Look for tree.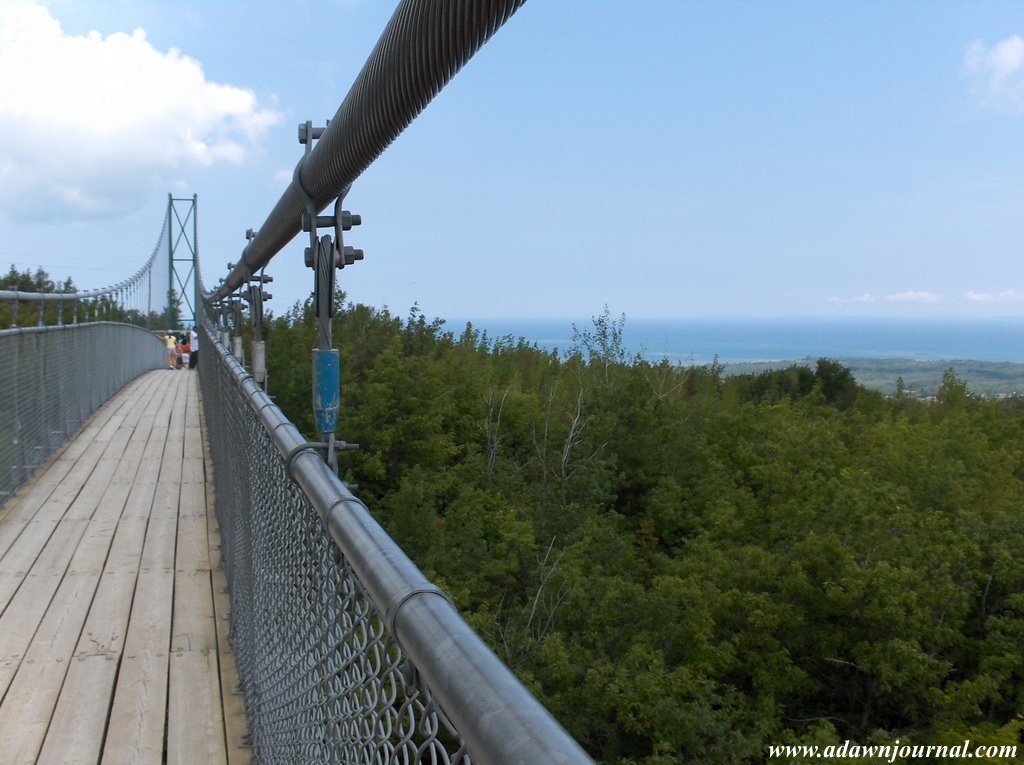
Found: x1=36, y1=275, x2=58, y2=327.
